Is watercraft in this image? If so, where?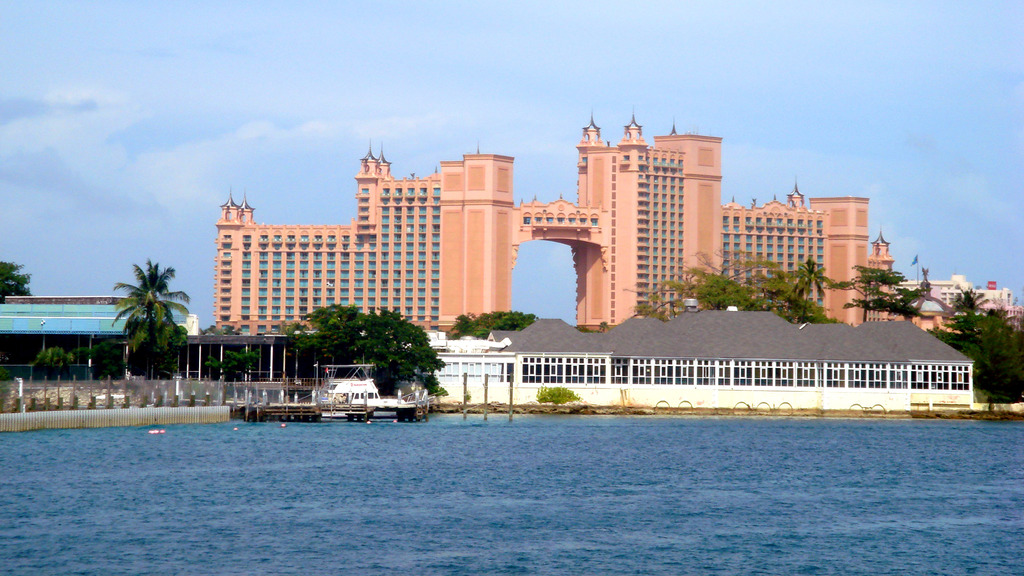
Yes, at select_region(251, 358, 430, 420).
